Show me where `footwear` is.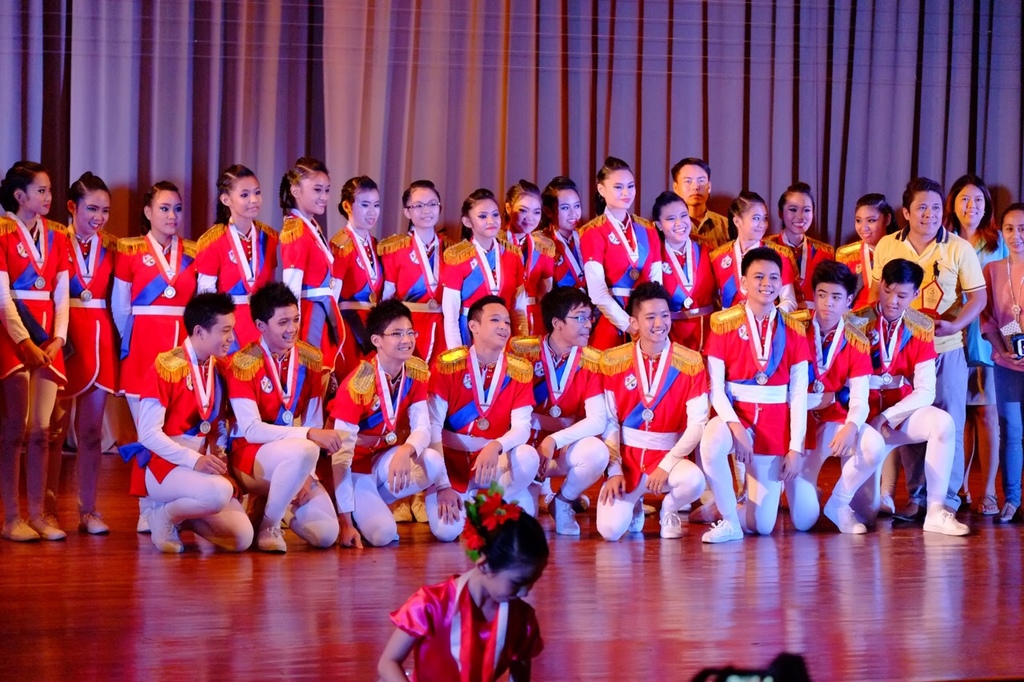
`footwear` is at {"left": 976, "top": 494, "right": 998, "bottom": 516}.
